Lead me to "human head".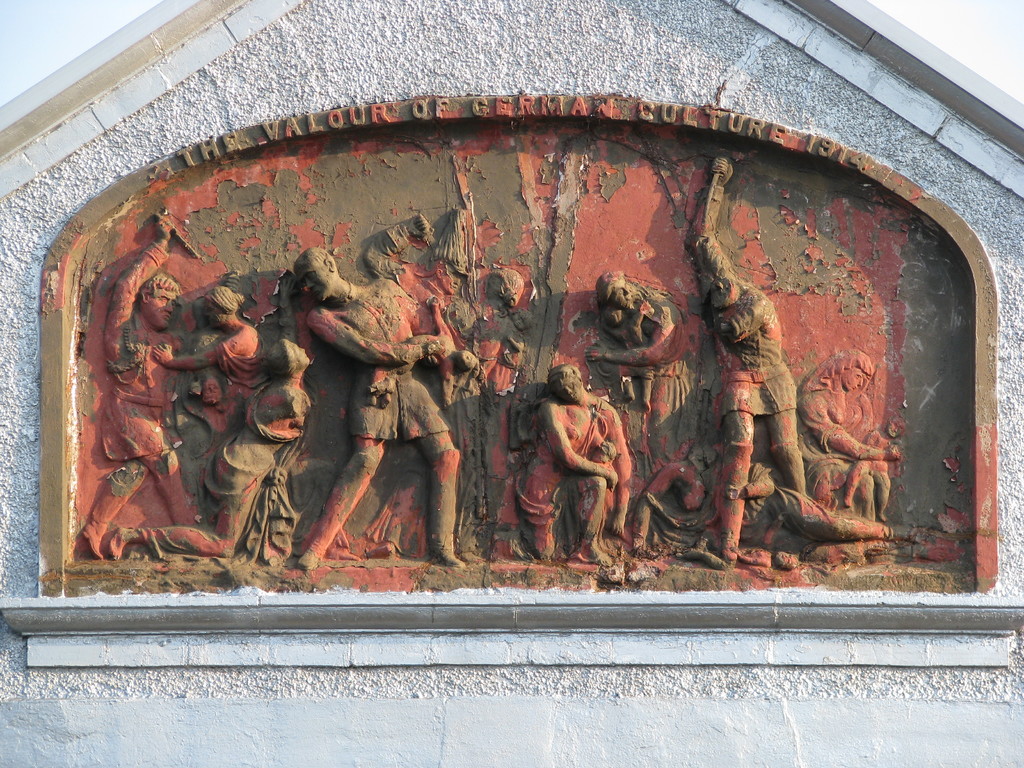
Lead to locate(296, 254, 345, 301).
